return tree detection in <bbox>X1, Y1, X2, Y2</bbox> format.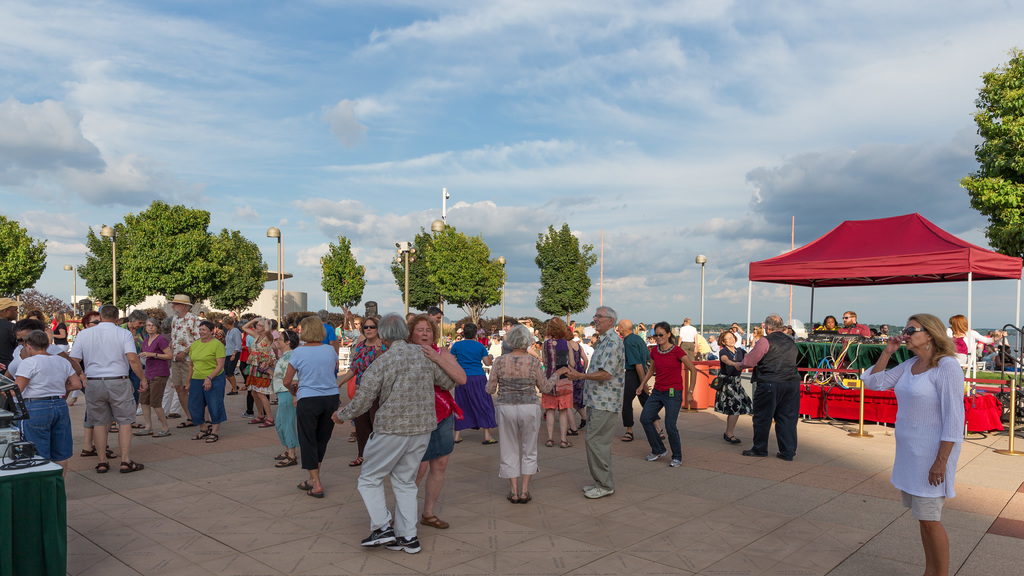
<bbox>278, 308, 387, 337</bbox>.
